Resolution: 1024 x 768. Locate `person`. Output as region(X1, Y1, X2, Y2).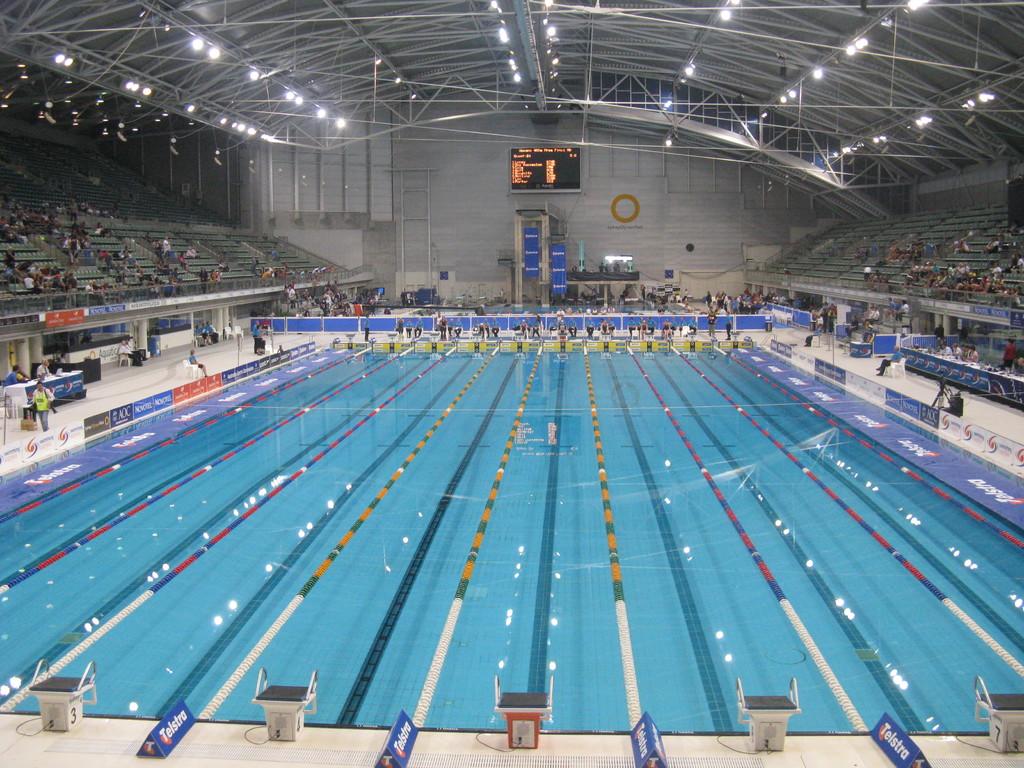
region(1001, 335, 1017, 371).
